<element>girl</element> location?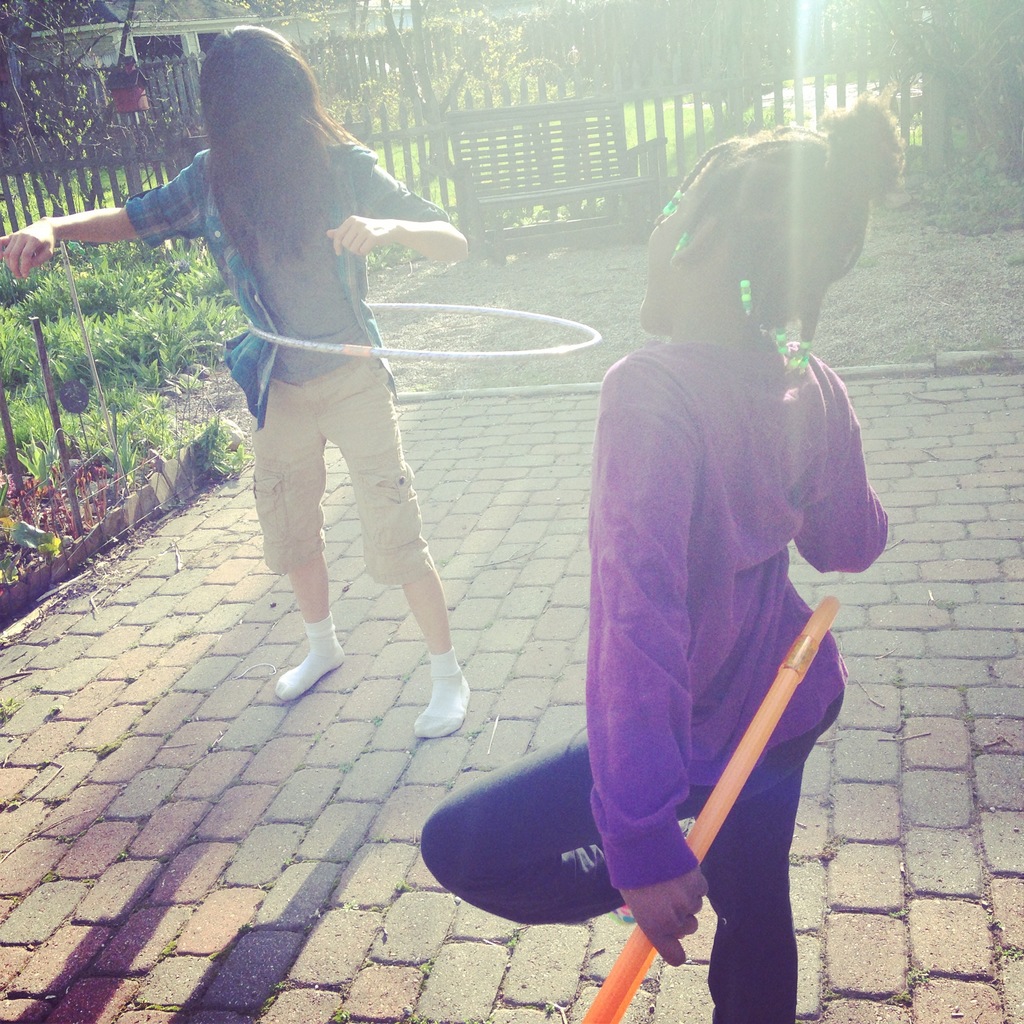
select_region(0, 23, 475, 742)
